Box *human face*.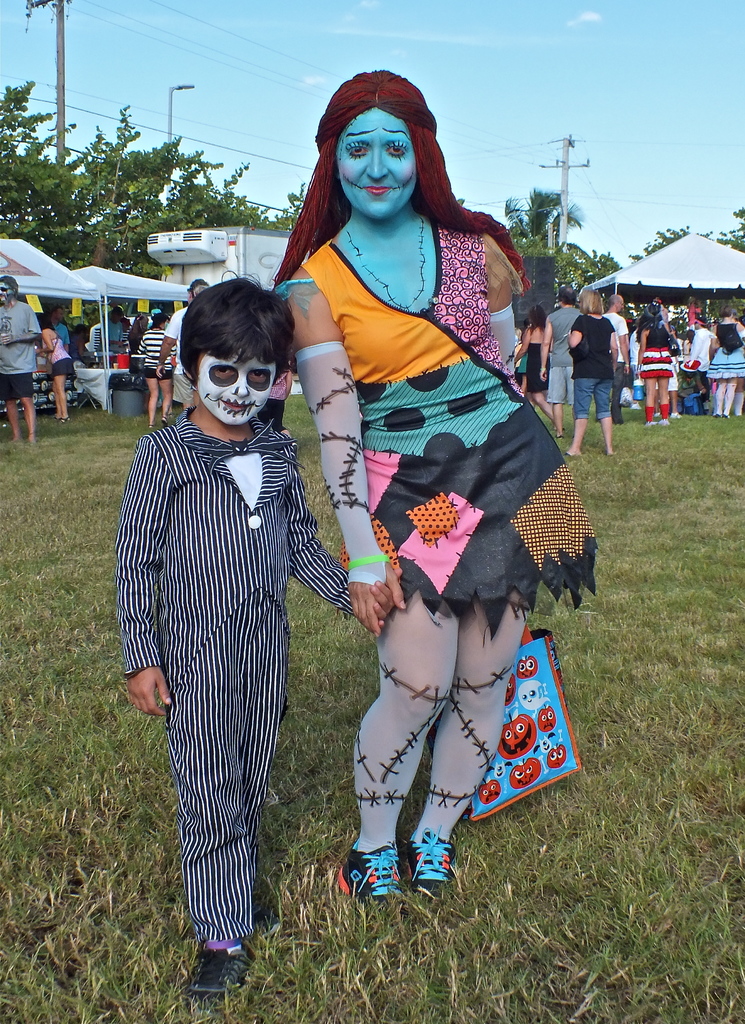
(x1=0, y1=282, x2=15, y2=303).
